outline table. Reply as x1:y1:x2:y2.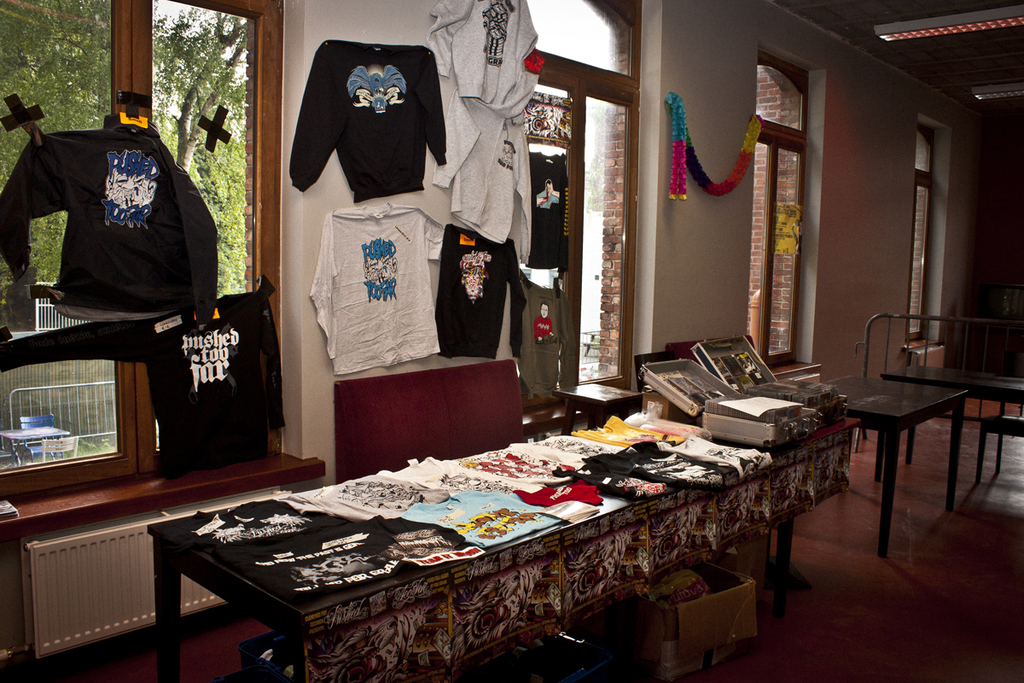
125:400:869:679.
